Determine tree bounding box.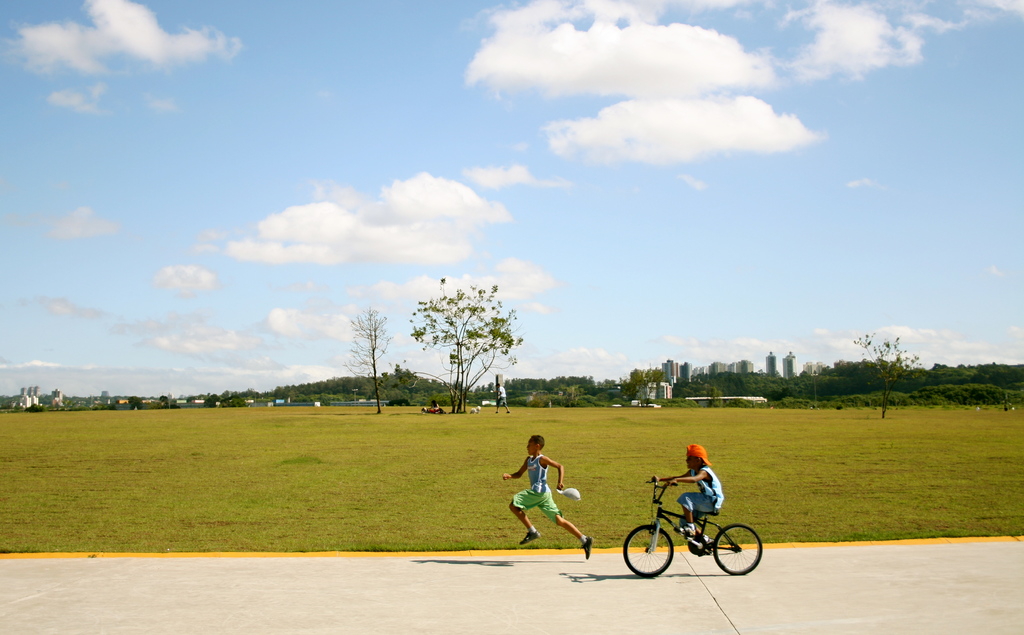
Determined: 404/279/516/404.
